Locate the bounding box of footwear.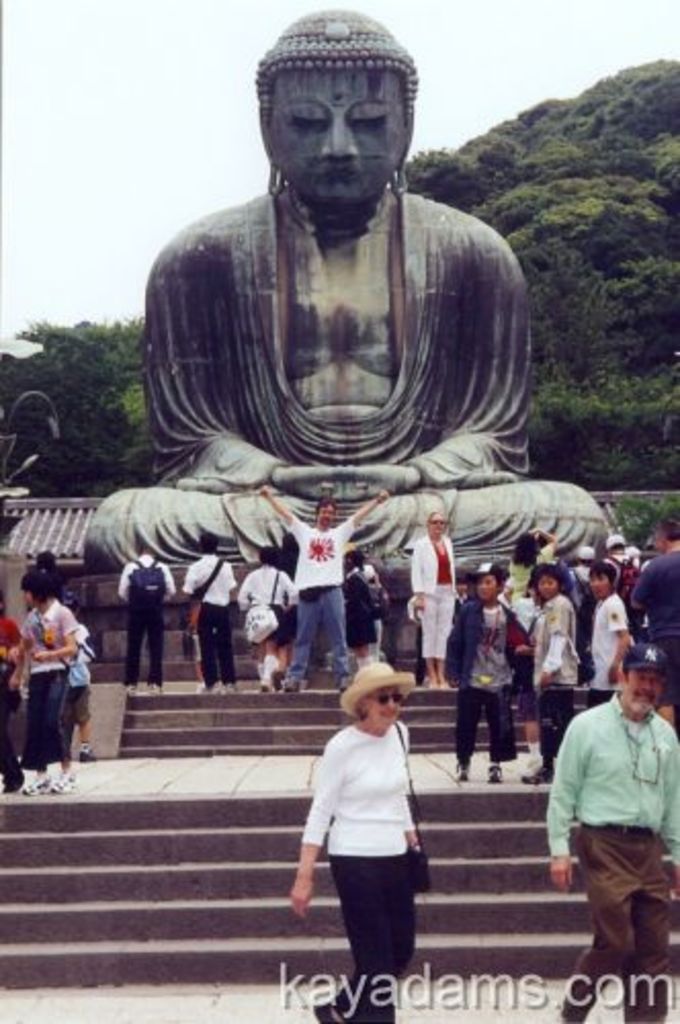
Bounding box: bbox(121, 676, 135, 696).
